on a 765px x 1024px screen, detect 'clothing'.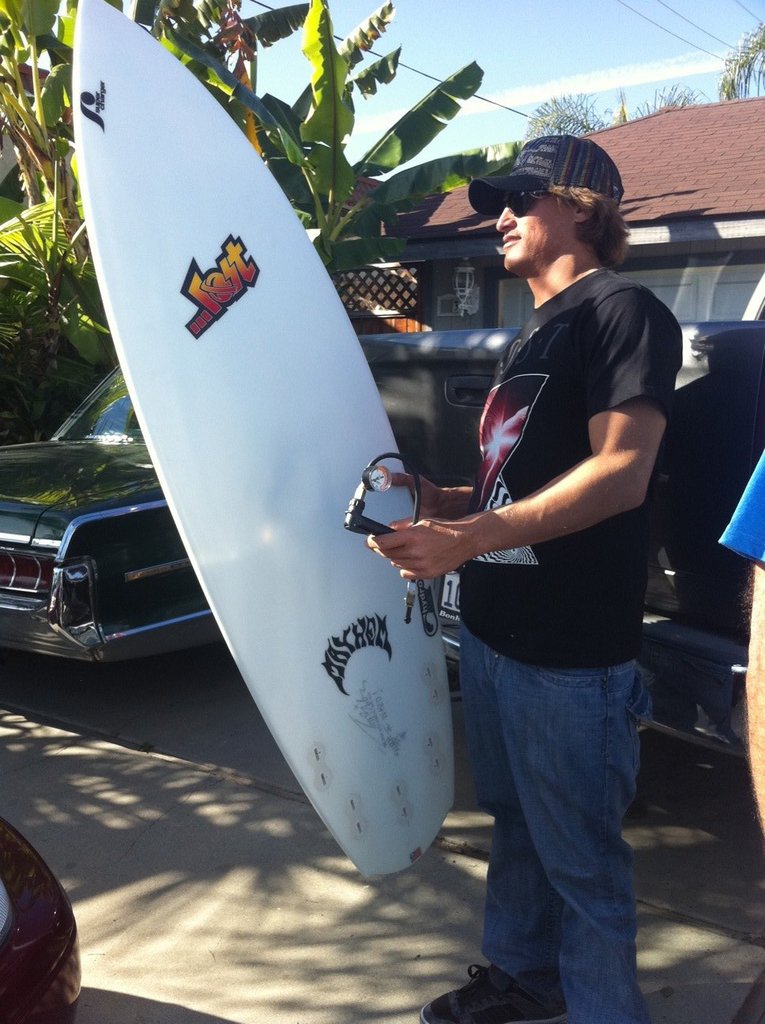
bbox(428, 636, 660, 1022).
